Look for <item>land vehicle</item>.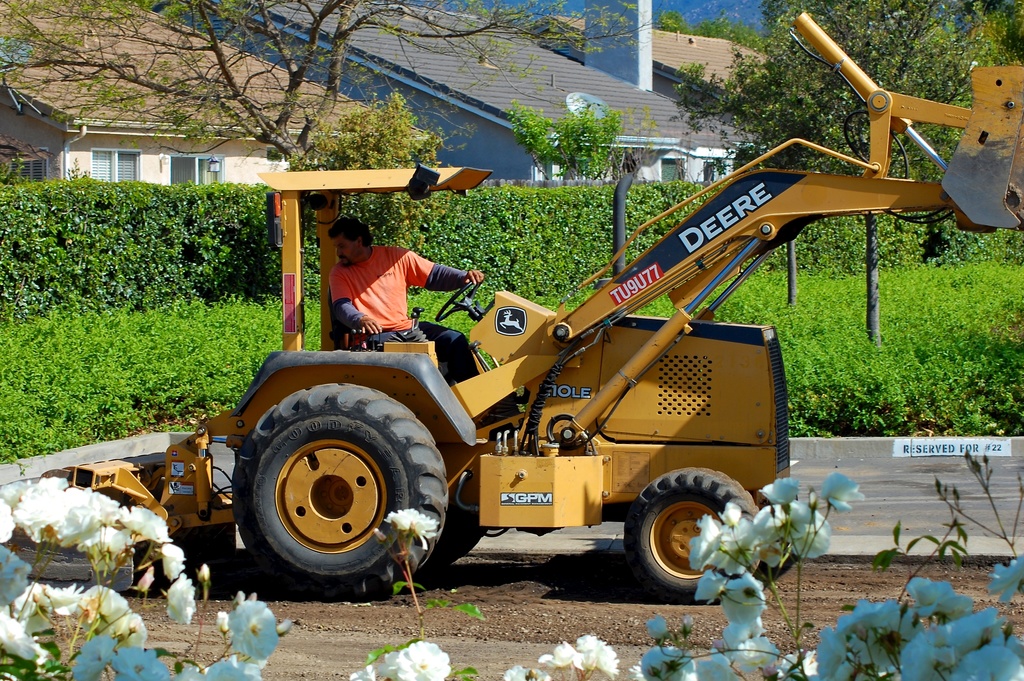
Found: <region>12, 12, 1023, 597</region>.
